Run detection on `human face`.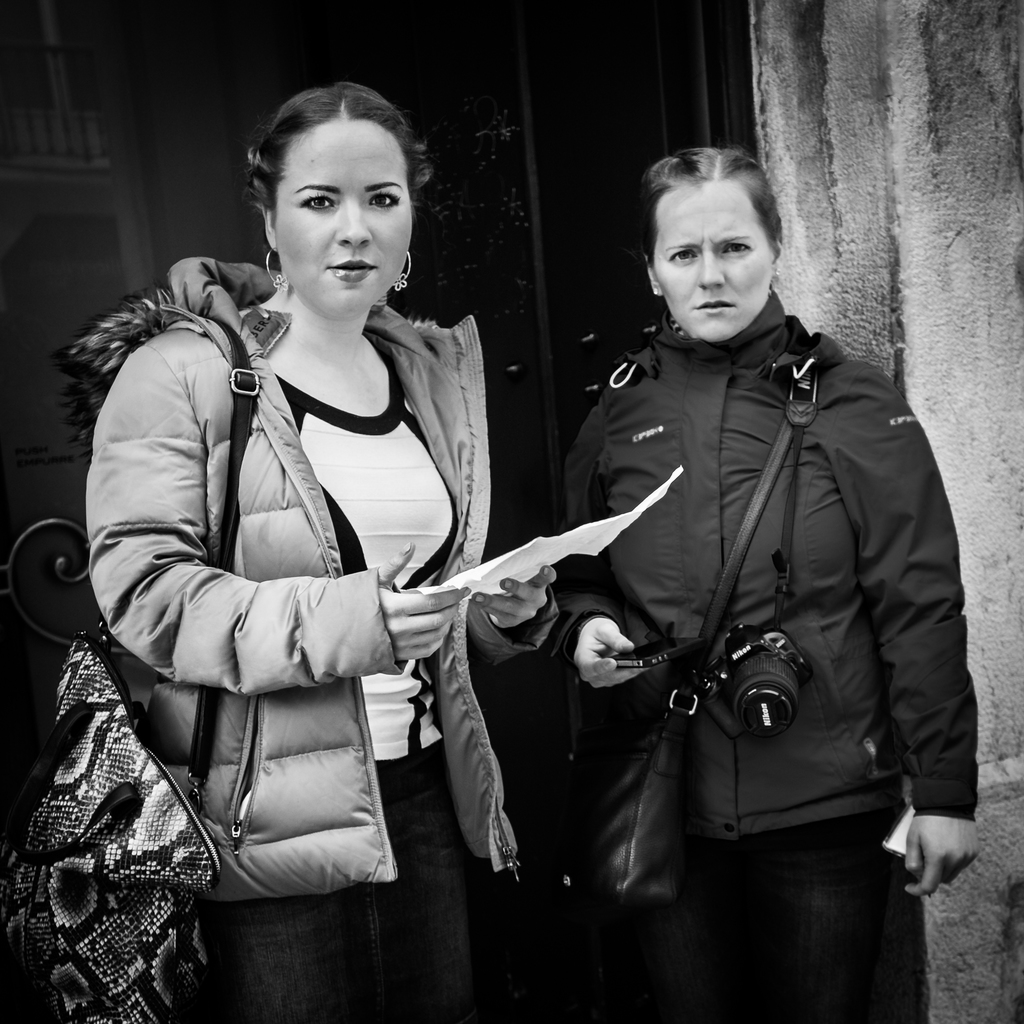
Result: BBox(645, 183, 769, 337).
